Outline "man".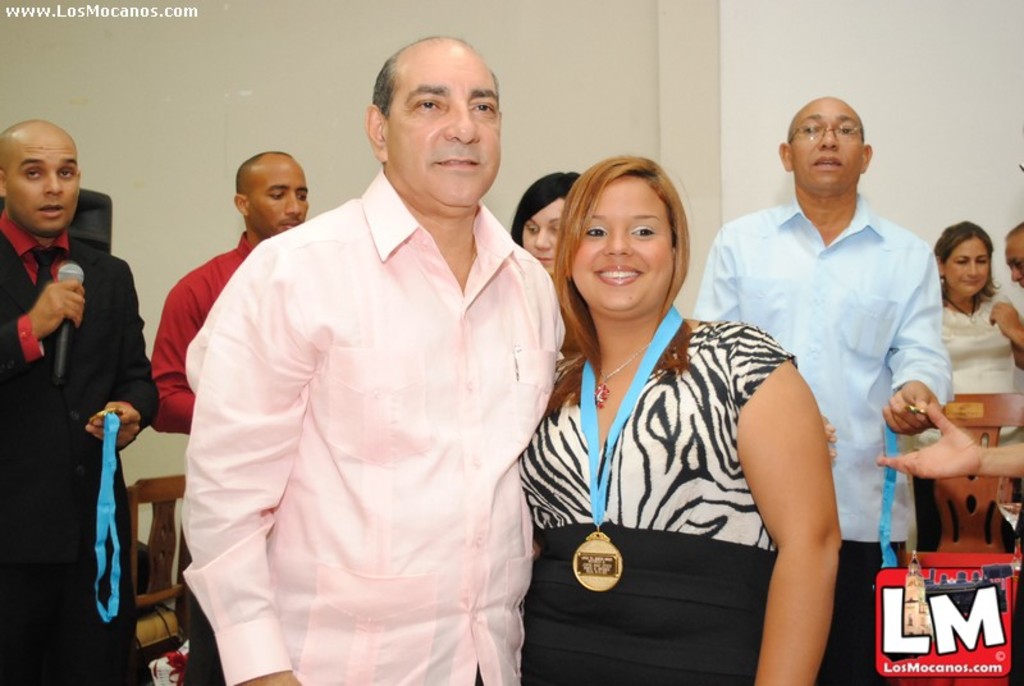
Outline: bbox=(716, 81, 957, 648).
